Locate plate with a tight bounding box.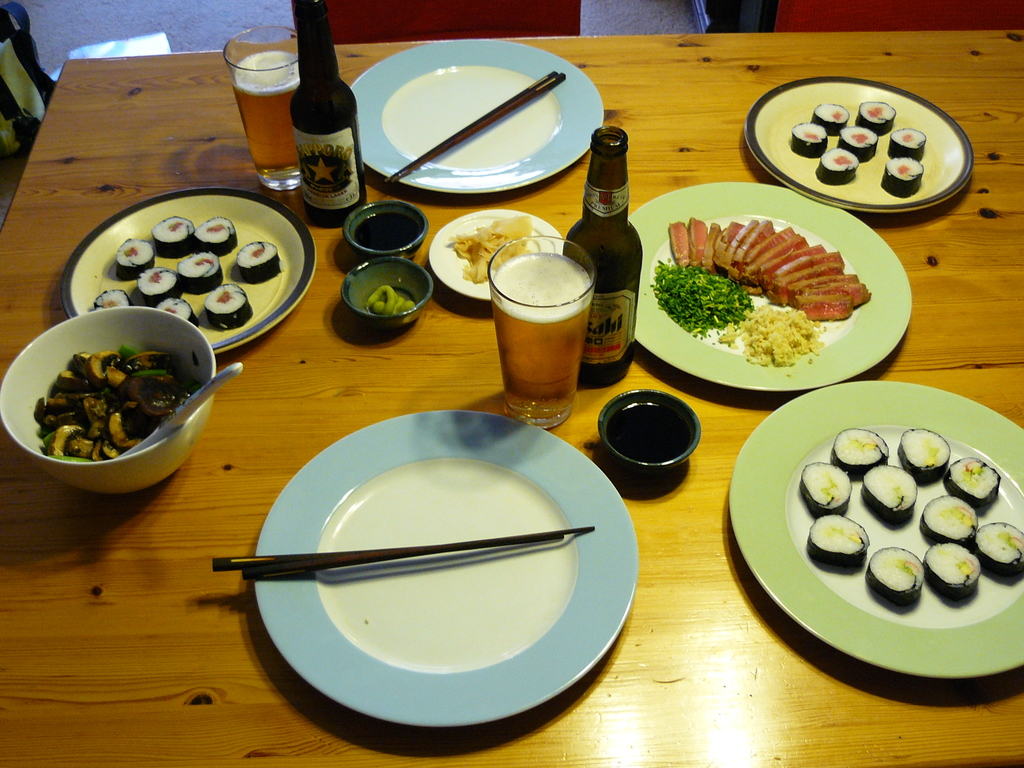
<box>57,191,315,358</box>.
